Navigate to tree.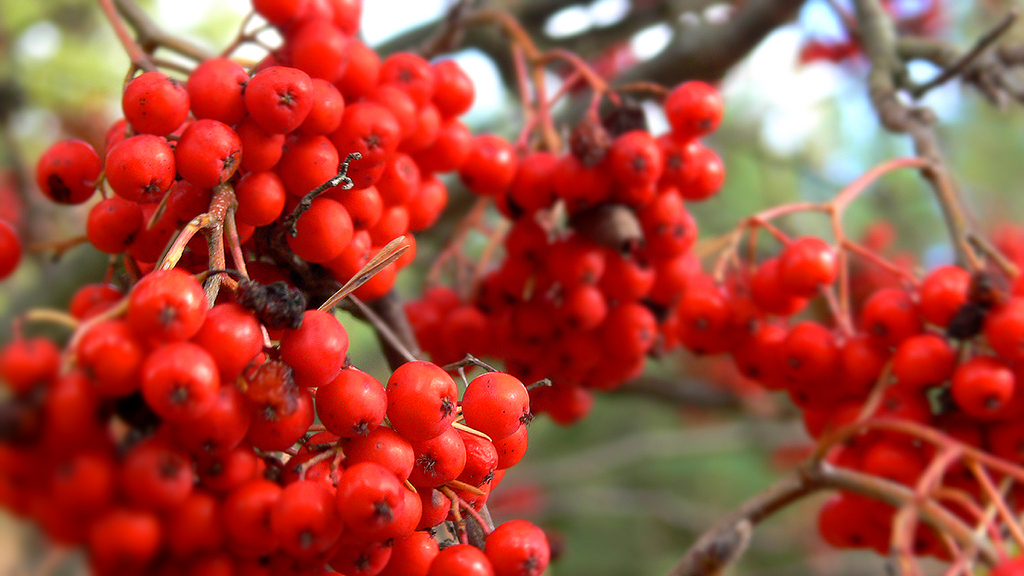
Navigation target: pyautogui.locateOnScreen(0, 0, 1023, 575).
